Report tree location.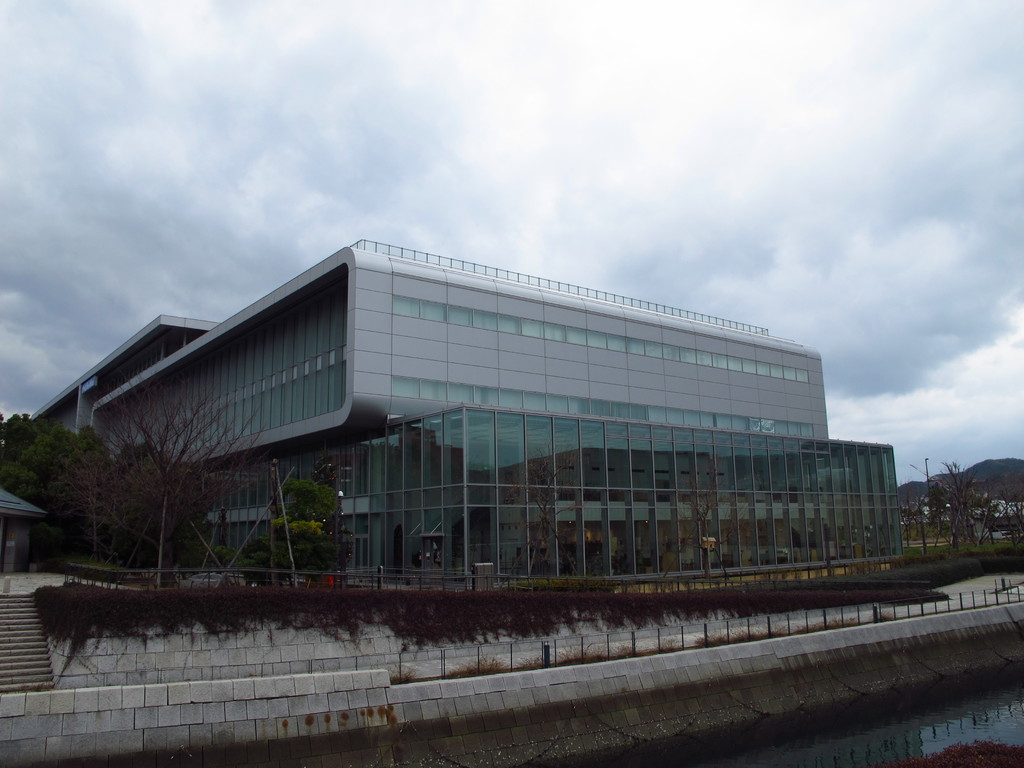
Report: l=509, t=435, r=587, b=577.
